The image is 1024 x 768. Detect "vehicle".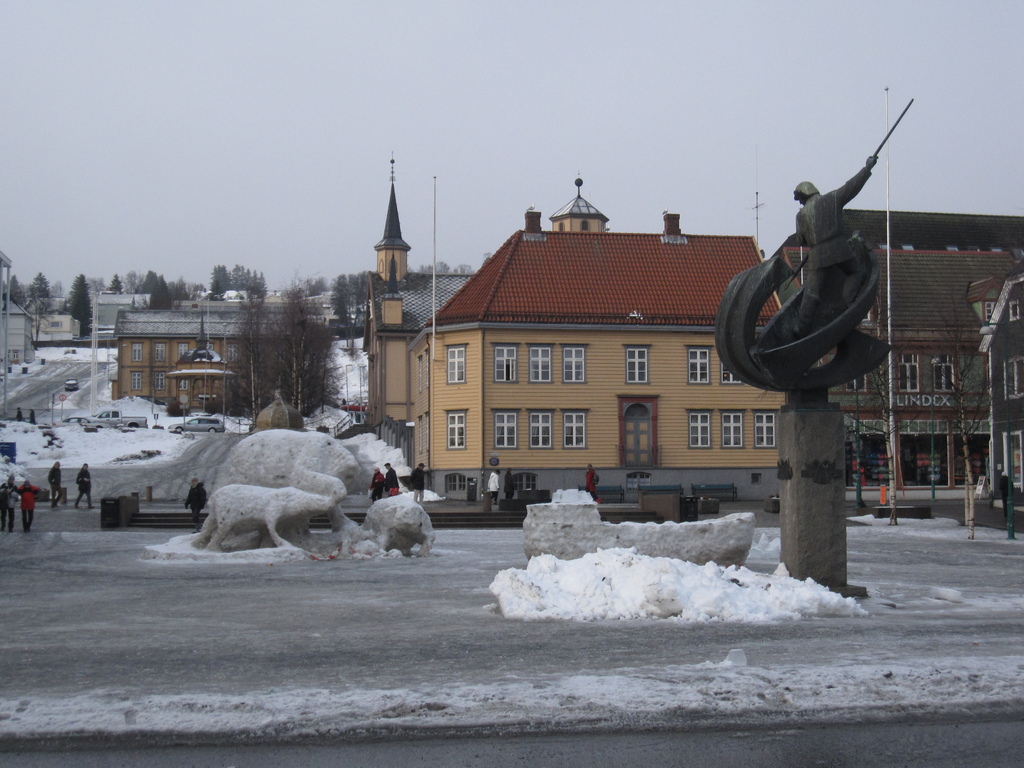
Detection: (x1=168, y1=412, x2=225, y2=435).
